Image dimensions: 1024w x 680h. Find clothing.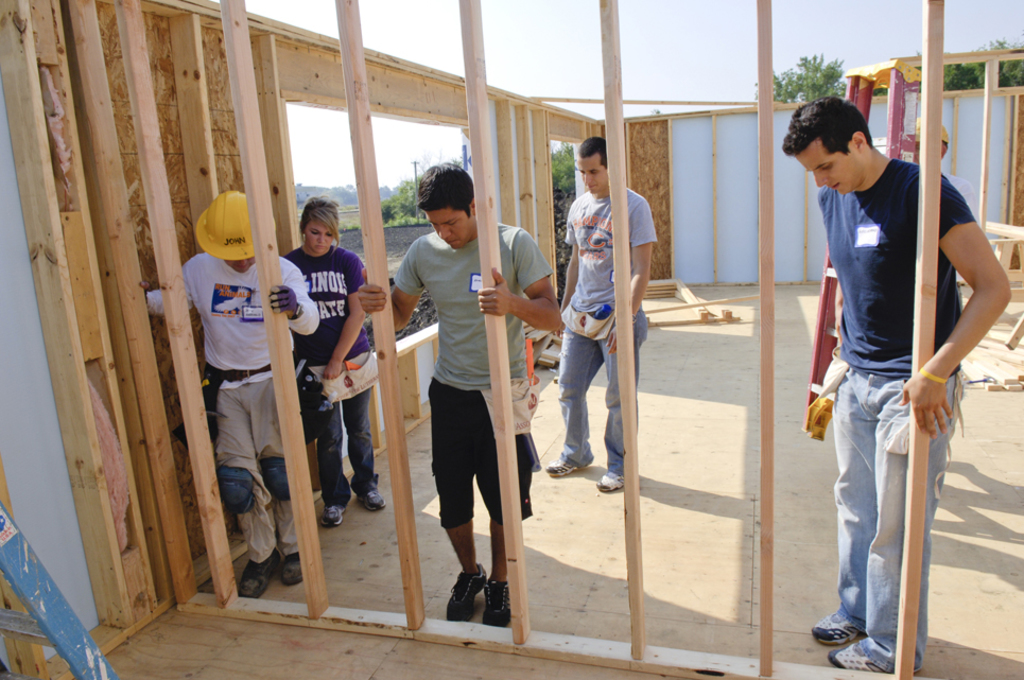
[x1=559, y1=179, x2=655, y2=483].
